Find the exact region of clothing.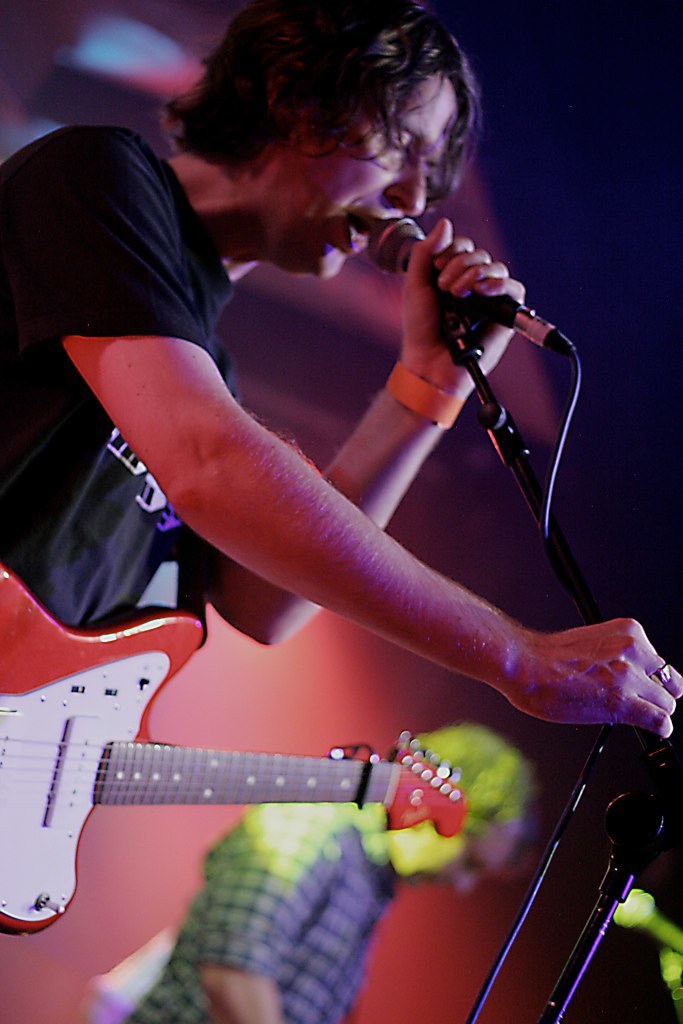
Exact region: <box>75,763,440,1003</box>.
